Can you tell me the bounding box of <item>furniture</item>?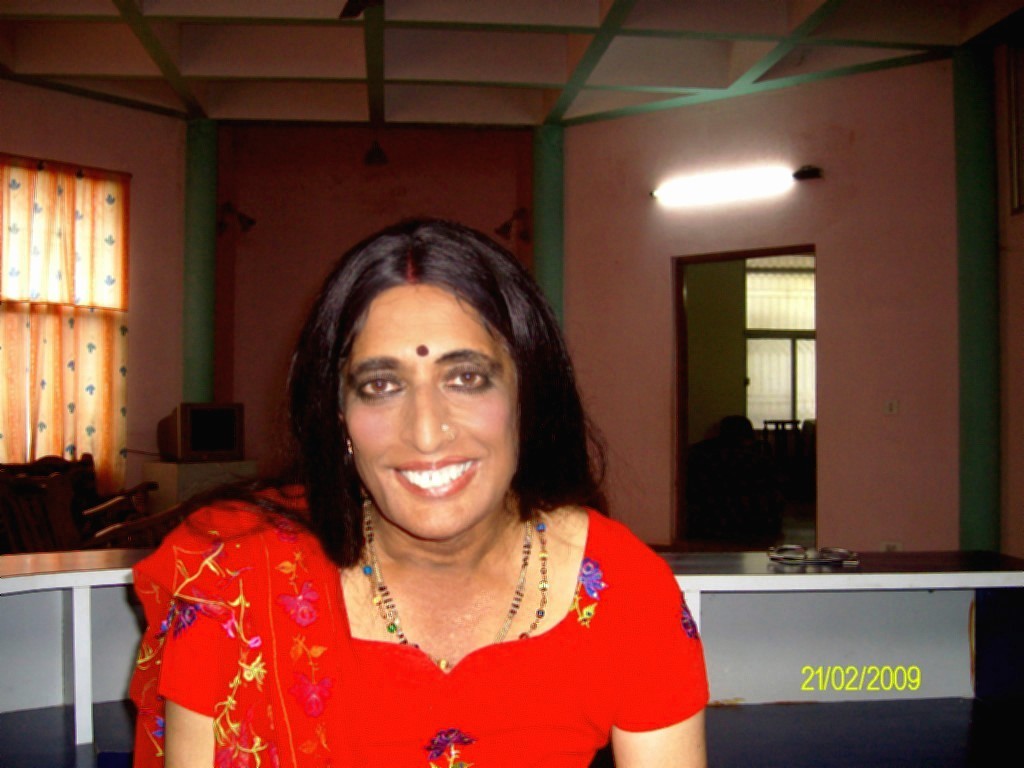
(143, 459, 266, 515).
